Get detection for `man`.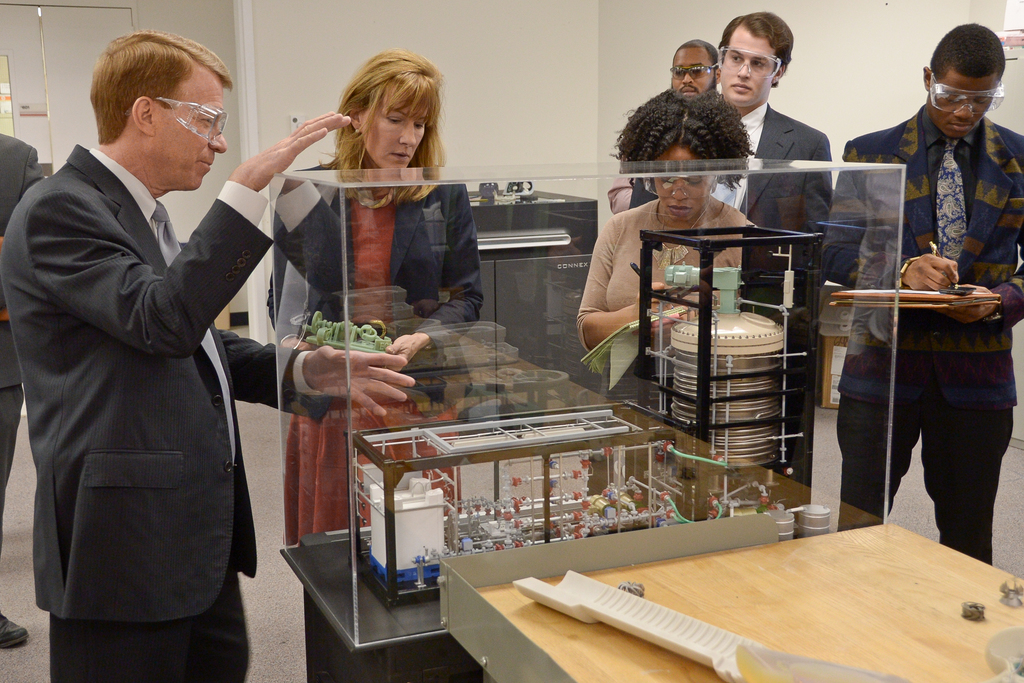
Detection: (0,31,348,682).
